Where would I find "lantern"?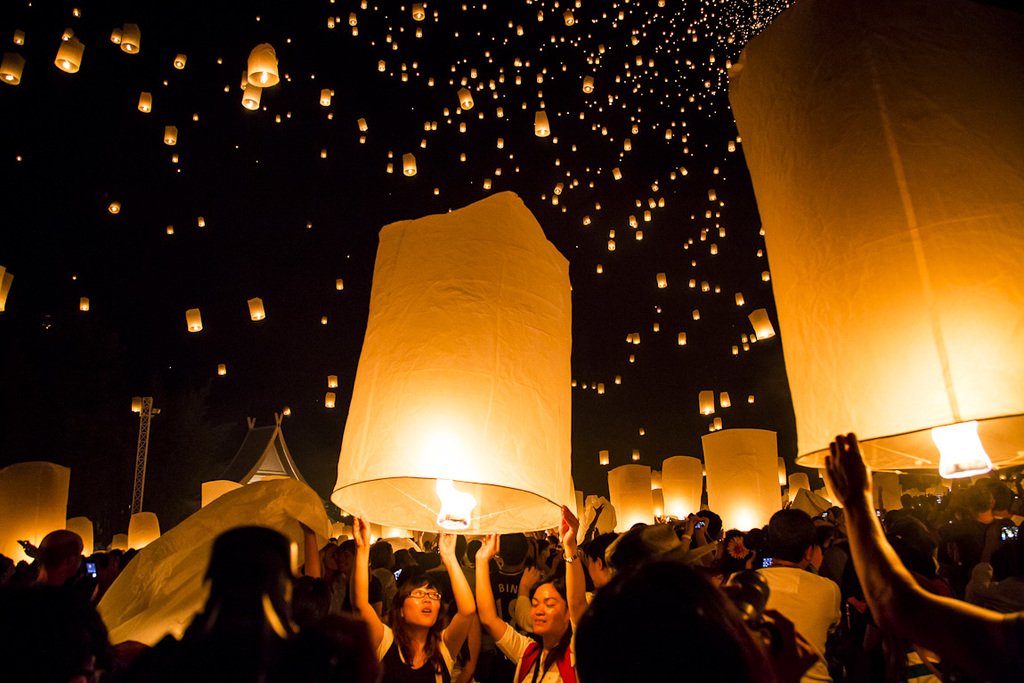
At (left=138, top=93, right=149, bottom=112).
